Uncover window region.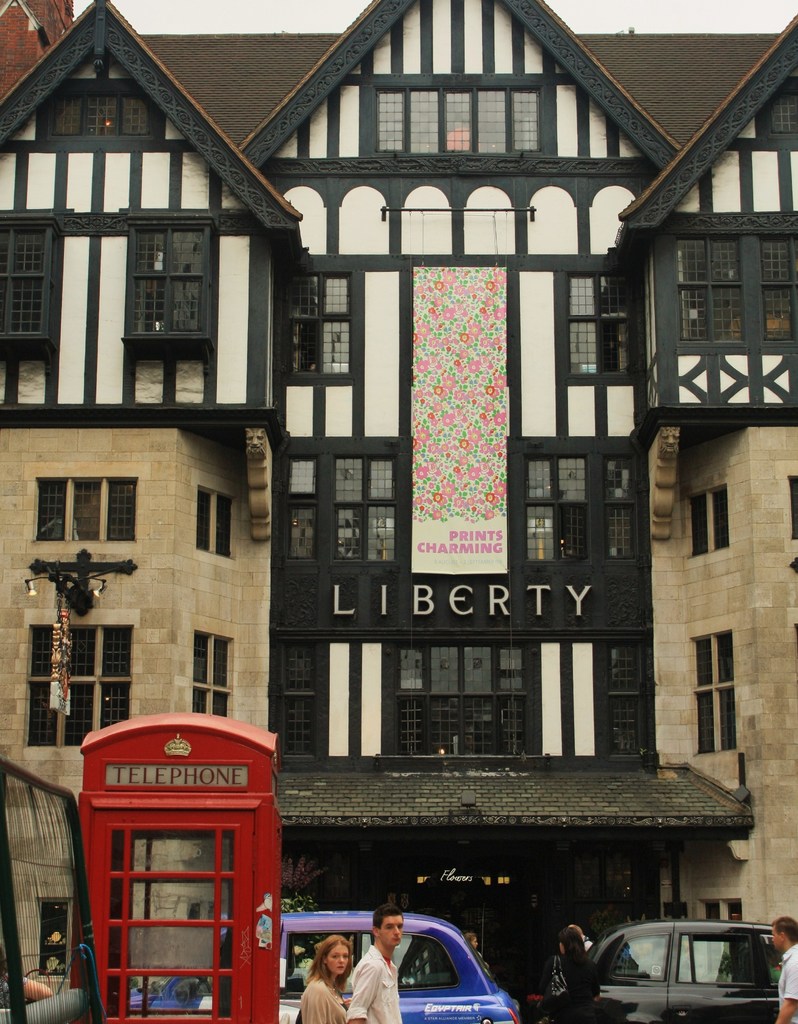
Uncovered: detection(26, 625, 138, 749).
